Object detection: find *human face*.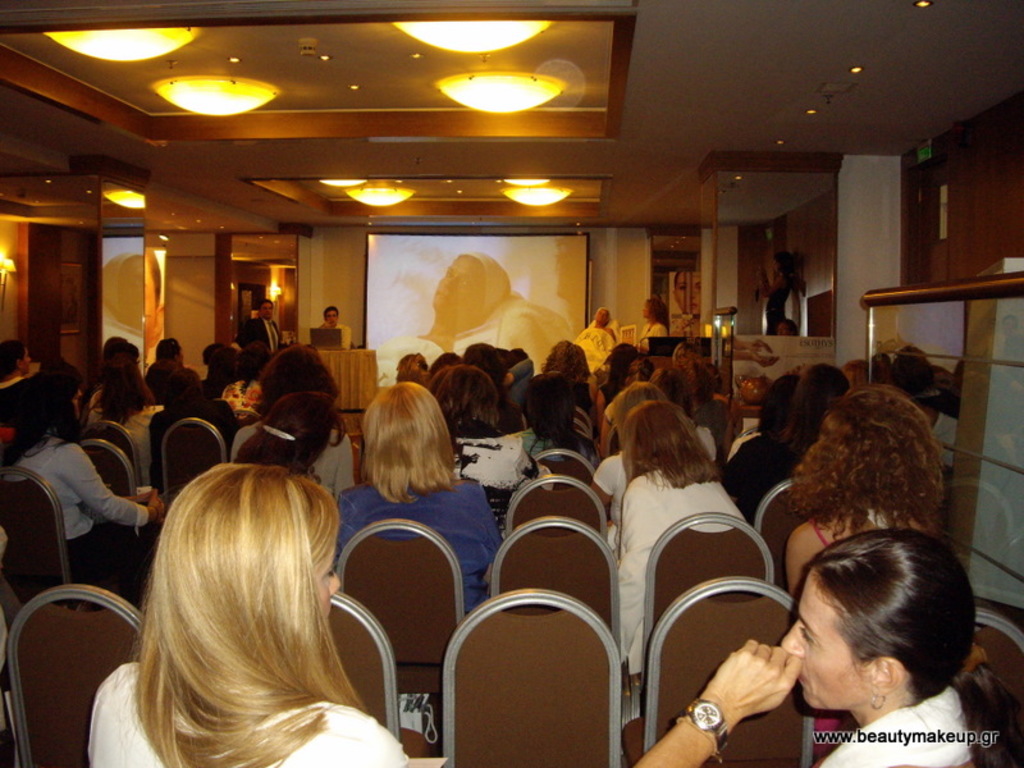
bbox=(317, 545, 344, 623).
